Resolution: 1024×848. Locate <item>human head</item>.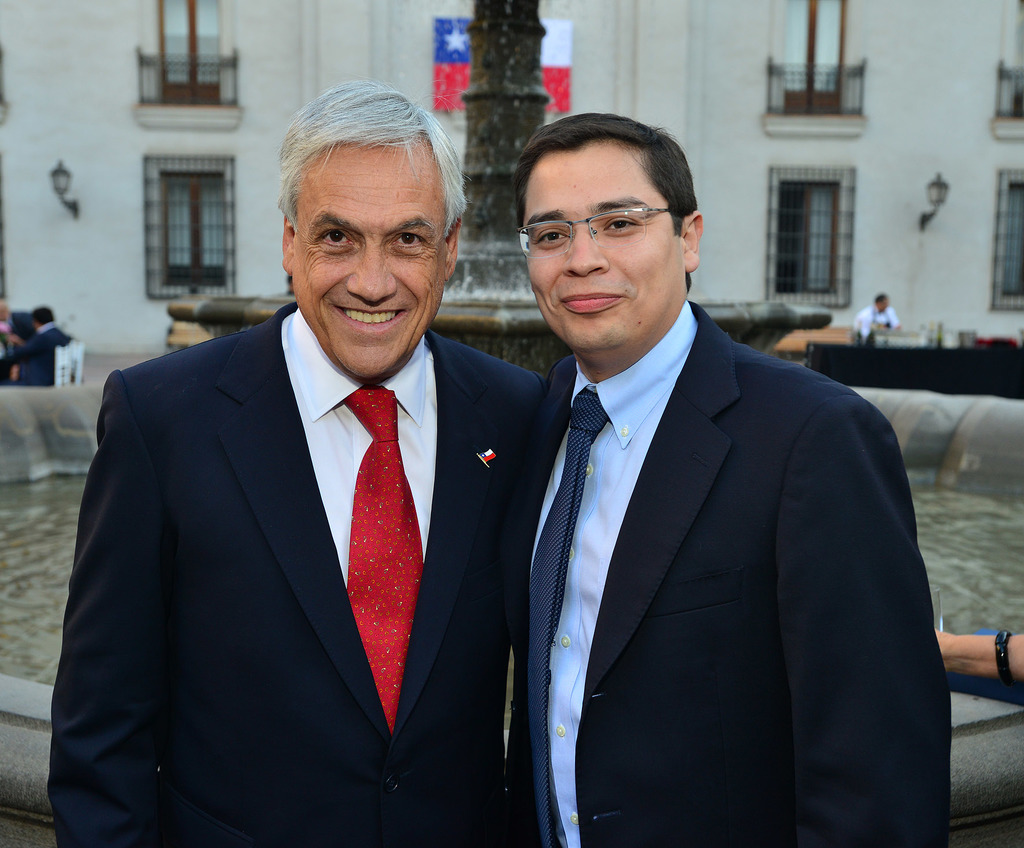
(left=29, top=303, right=55, bottom=331).
